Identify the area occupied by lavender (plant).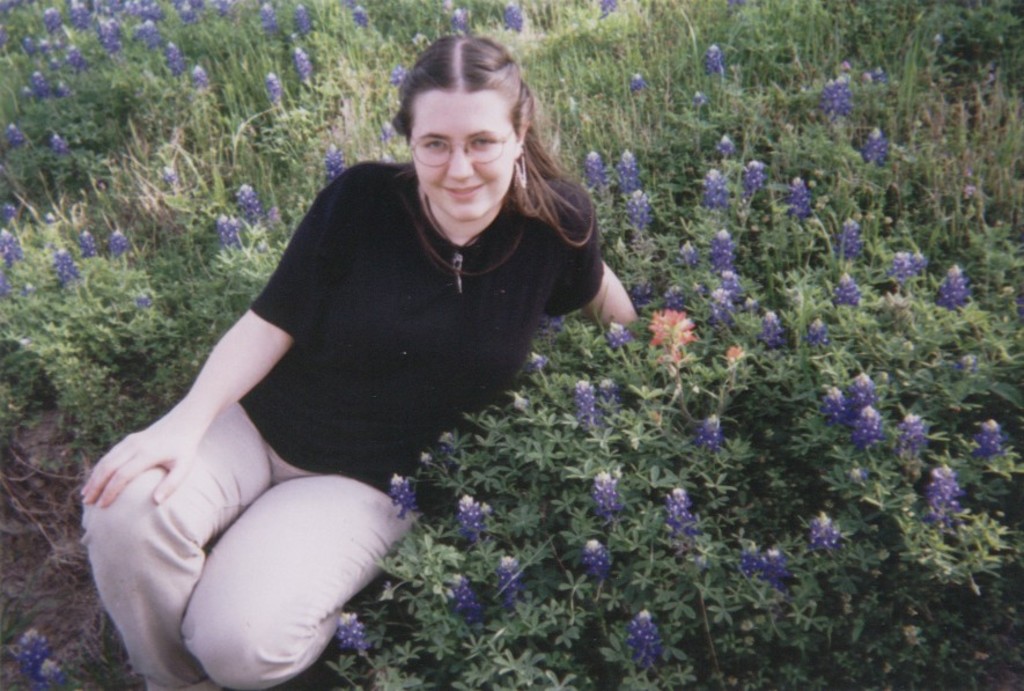
Area: bbox=[710, 234, 735, 270].
